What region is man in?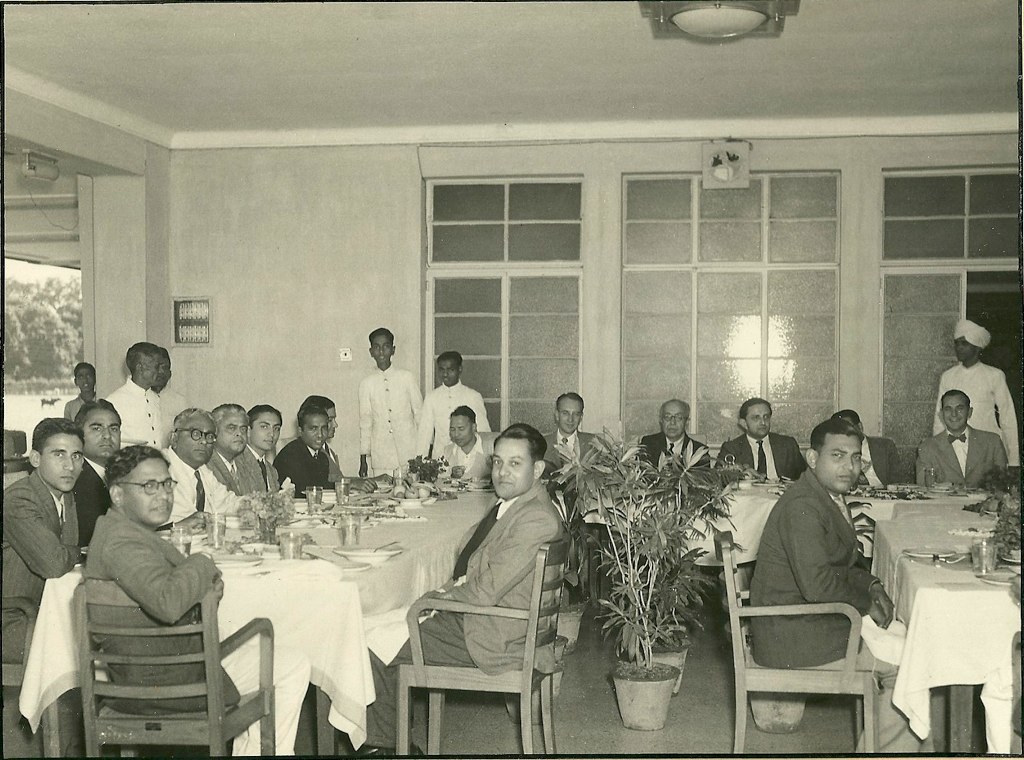
{"left": 76, "top": 396, "right": 121, "bottom": 544}.
